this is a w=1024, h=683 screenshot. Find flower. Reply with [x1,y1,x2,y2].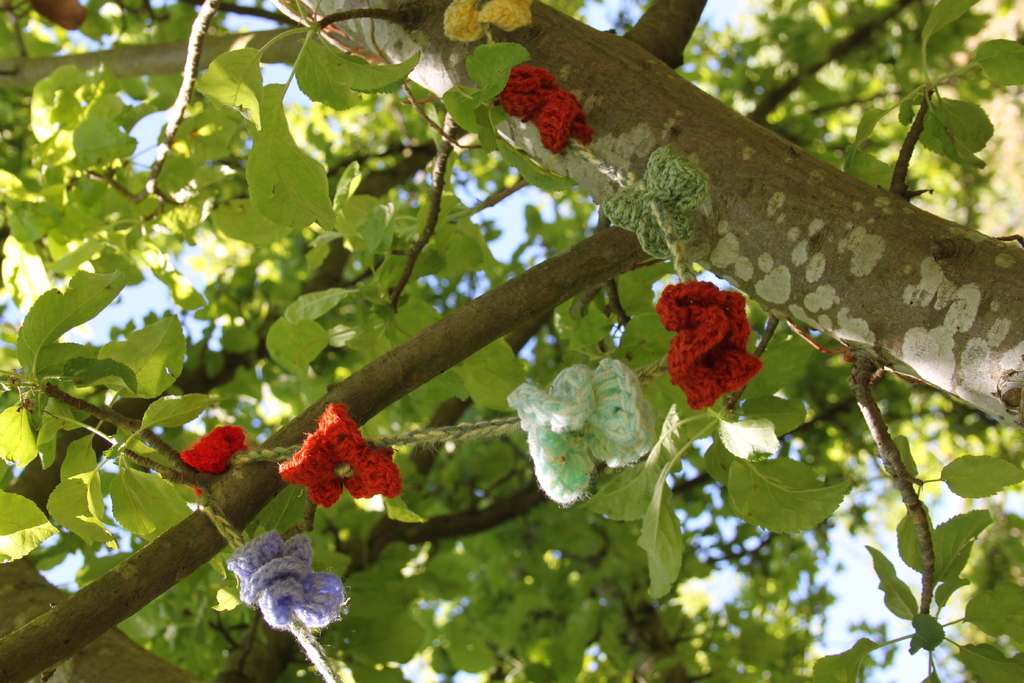
[660,274,769,405].
